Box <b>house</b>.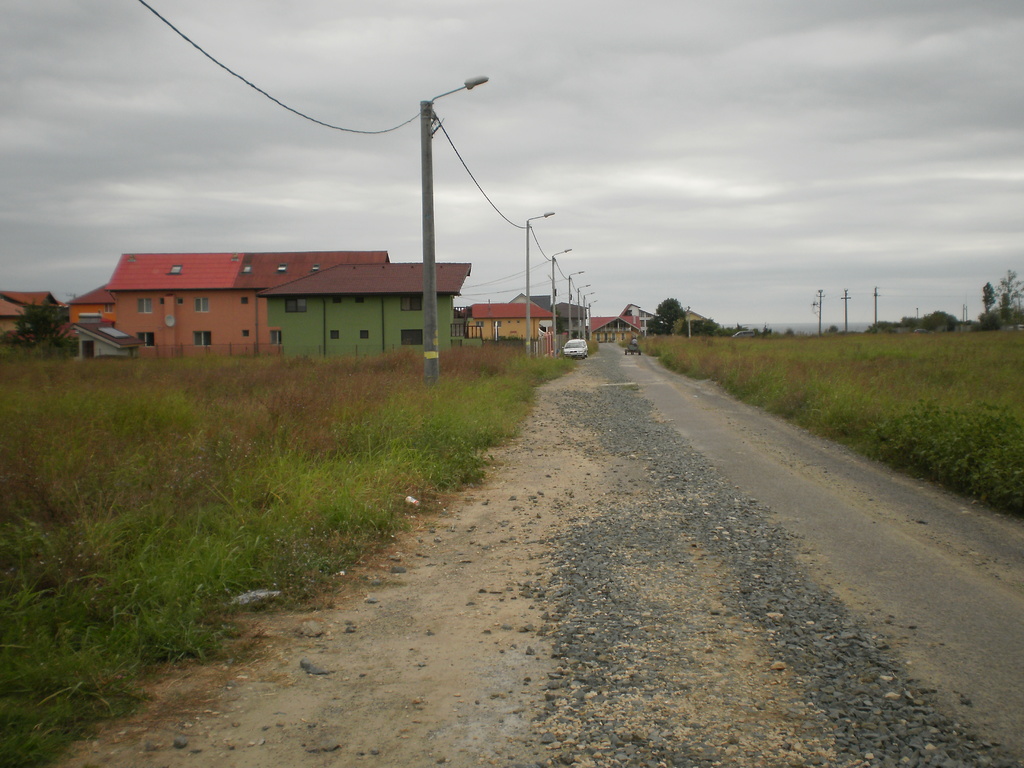
region(253, 260, 470, 358).
